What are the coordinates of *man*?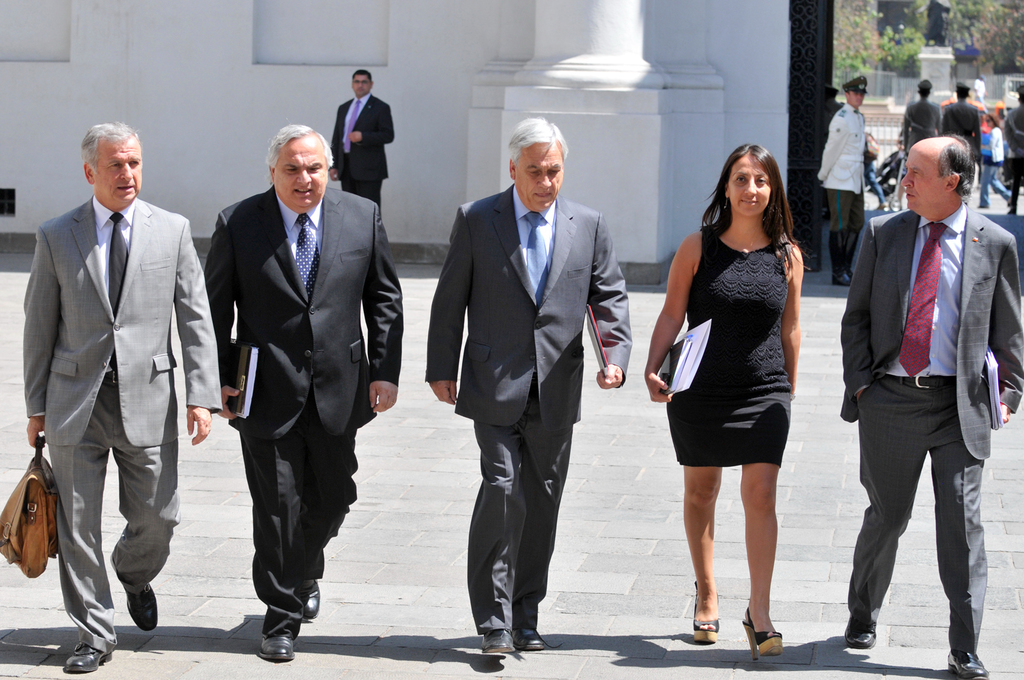
locate(838, 105, 1012, 660).
